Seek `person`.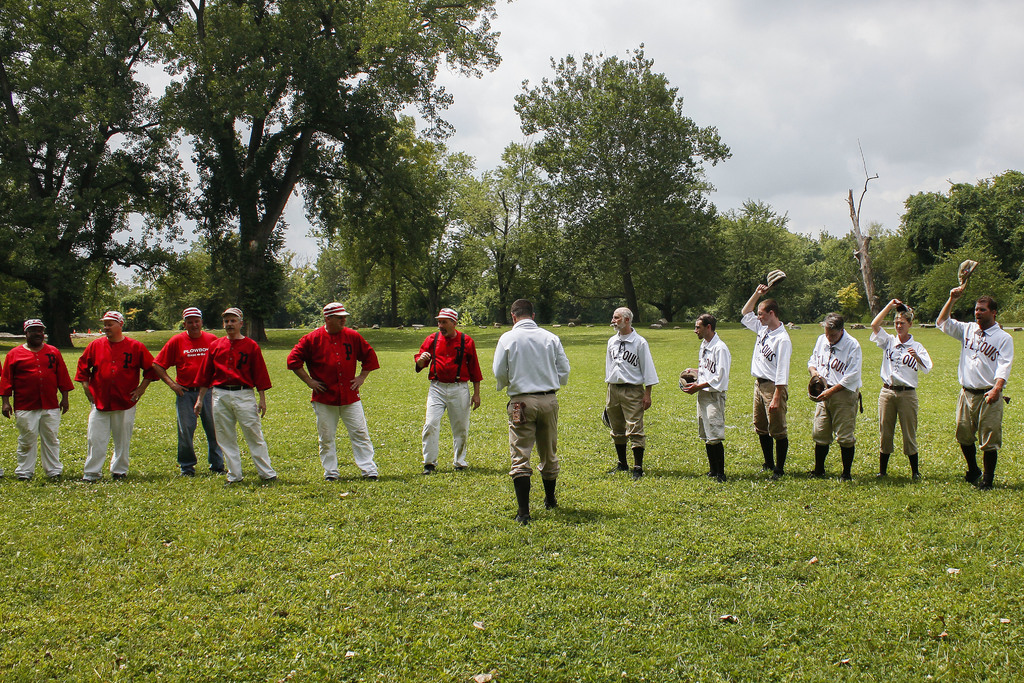
(left=413, top=304, right=481, bottom=474).
